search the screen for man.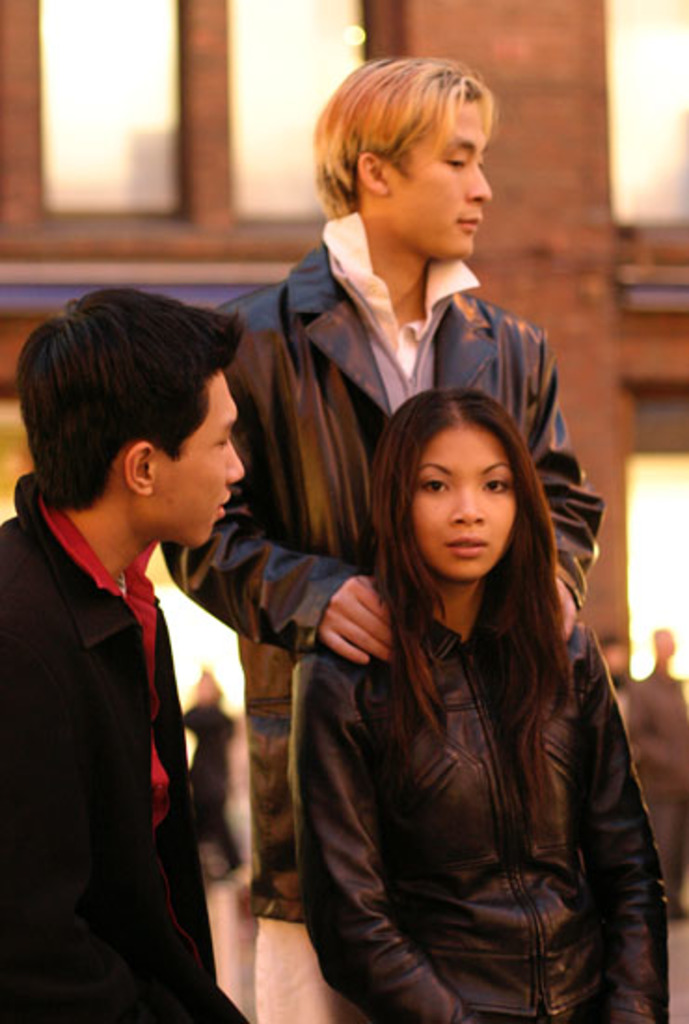
Found at (left=158, top=54, right=626, bottom=912).
